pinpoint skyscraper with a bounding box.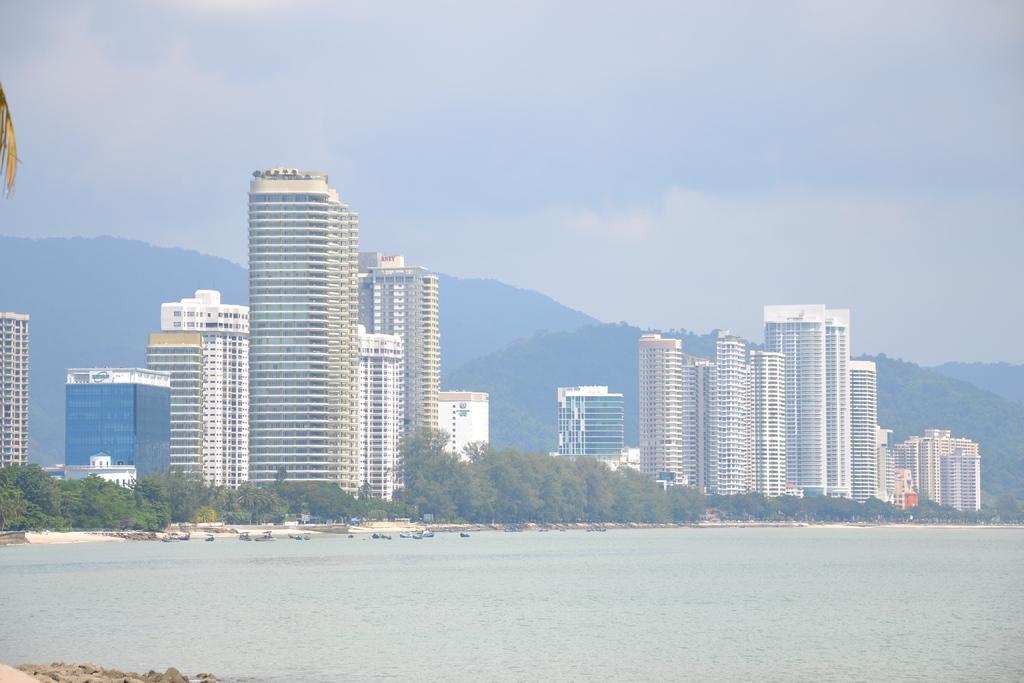
{"left": 348, "top": 323, "right": 406, "bottom": 502}.
